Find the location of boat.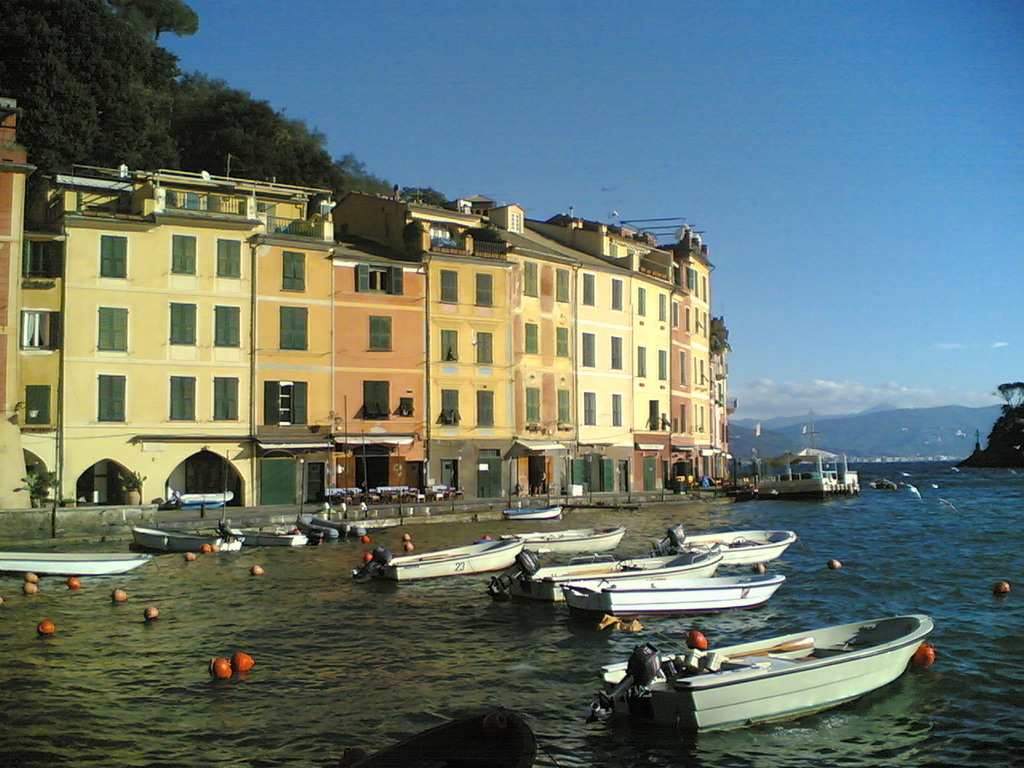
Location: box=[662, 522, 799, 566].
